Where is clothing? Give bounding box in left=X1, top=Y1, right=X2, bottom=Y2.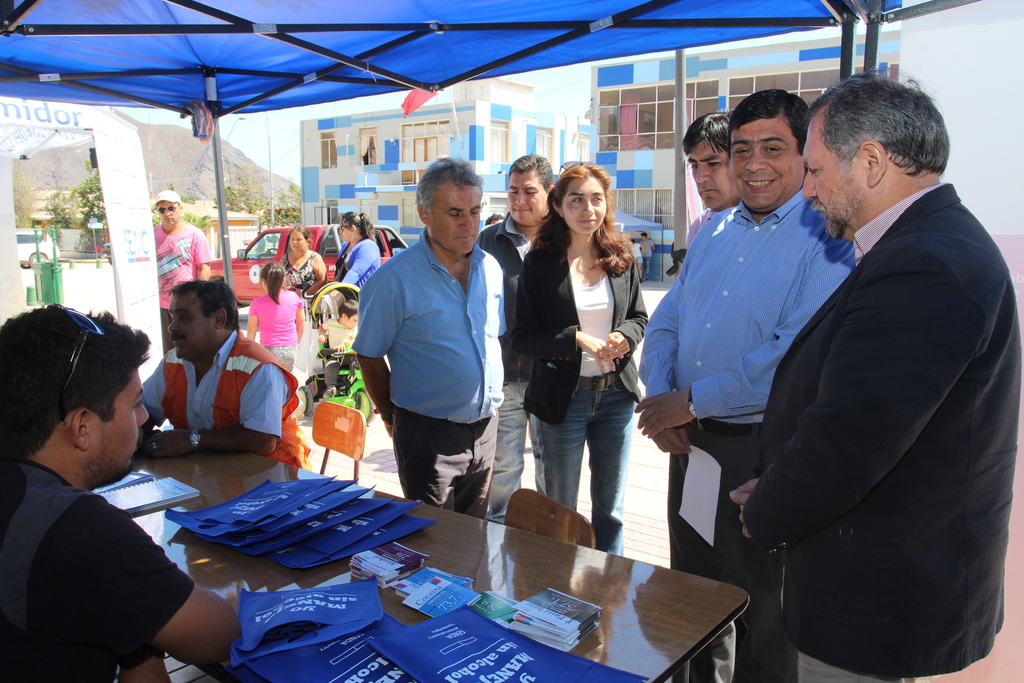
left=155, top=219, right=211, bottom=348.
